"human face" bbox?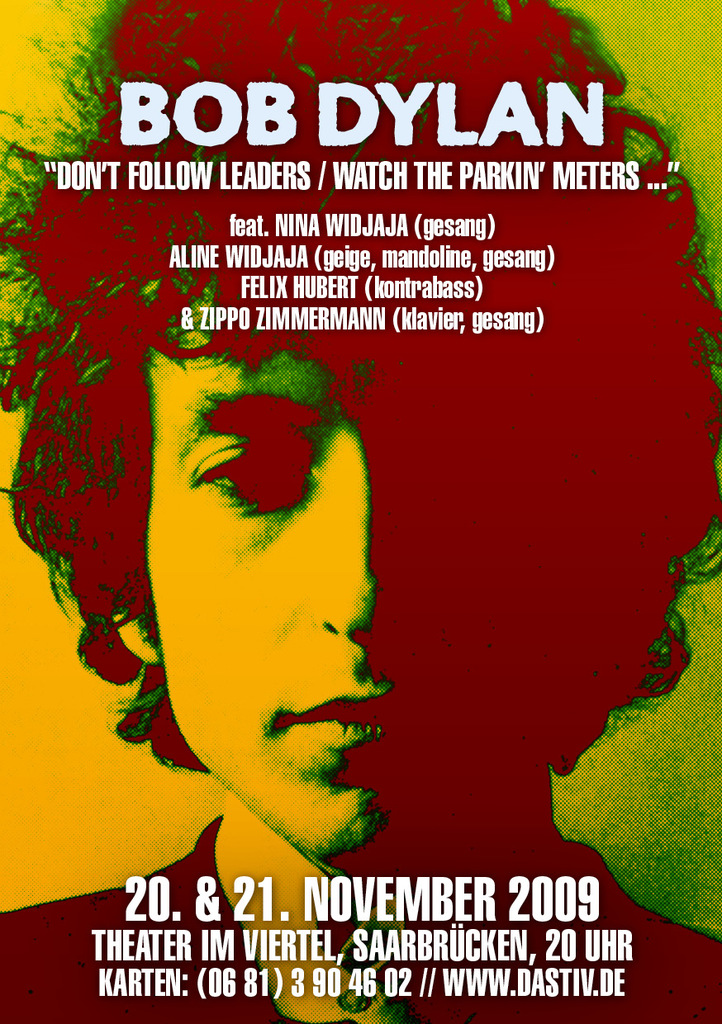
detection(141, 352, 396, 856)
